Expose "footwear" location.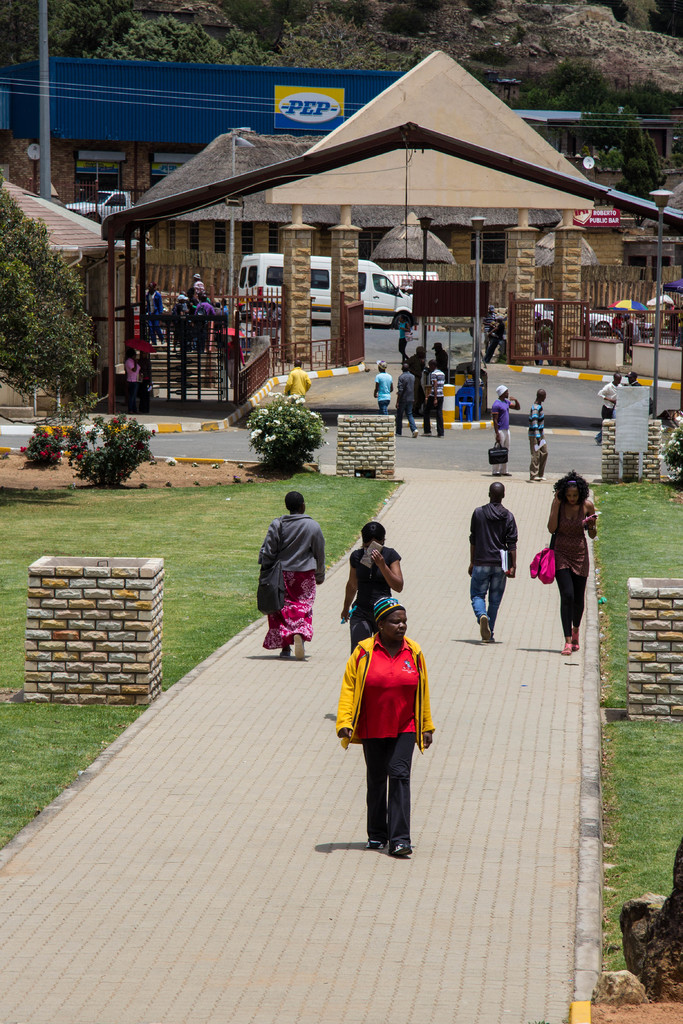
Exposed at locate(534, 477, 539, 481).
